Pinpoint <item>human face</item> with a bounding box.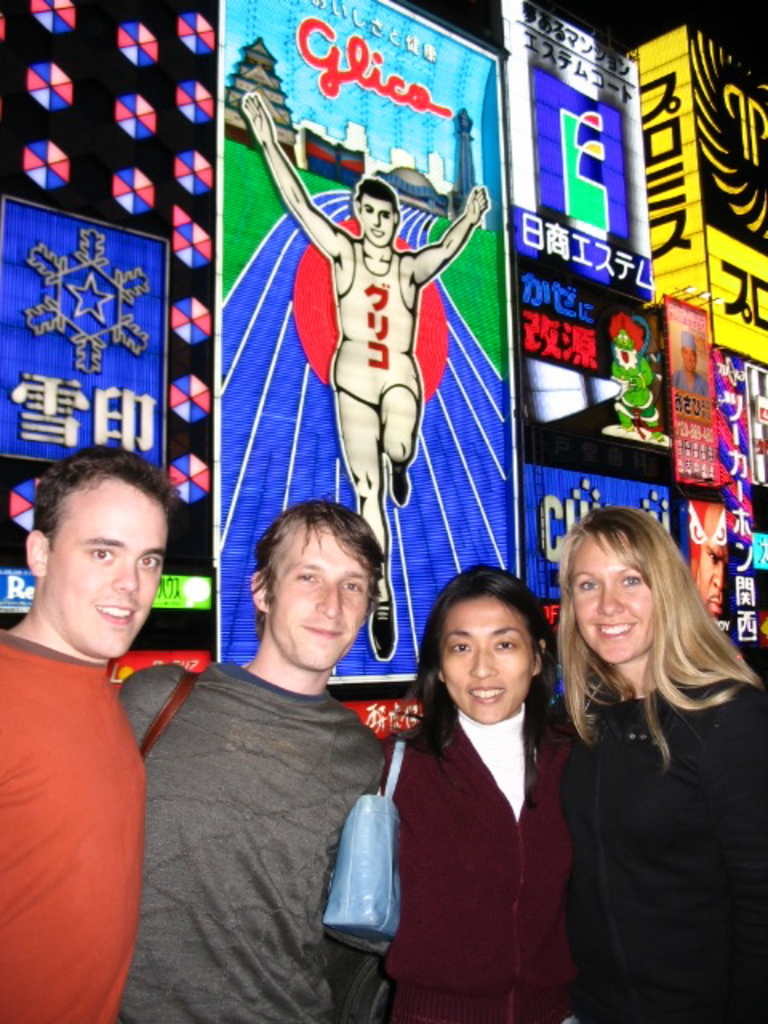
46/496/174/650.
